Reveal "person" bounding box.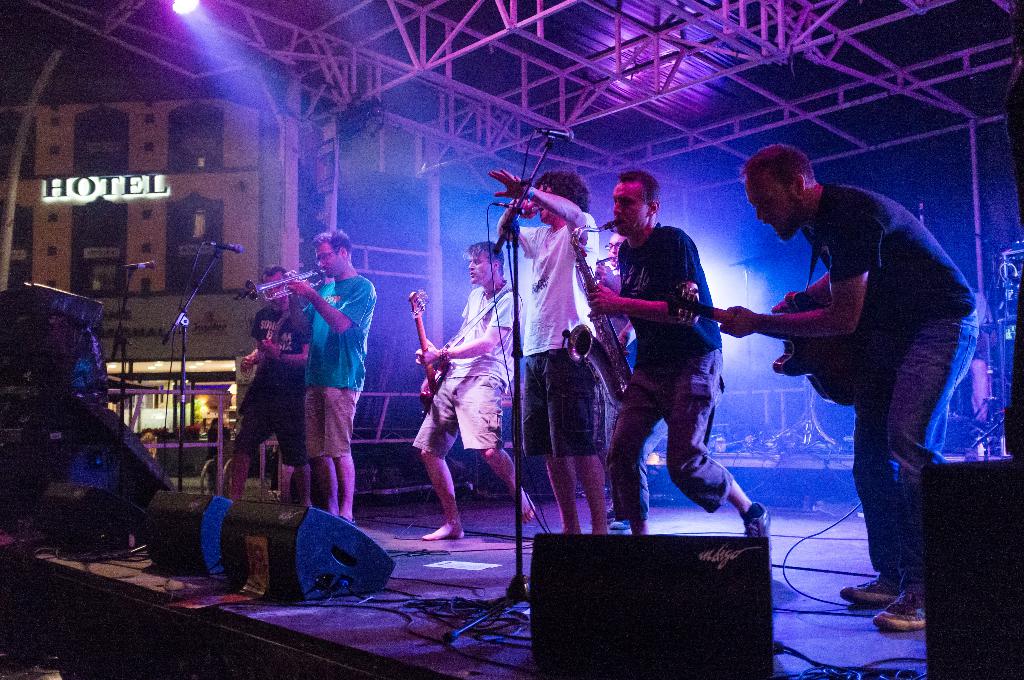
Revealed: region(413, 238, 541, 545).
